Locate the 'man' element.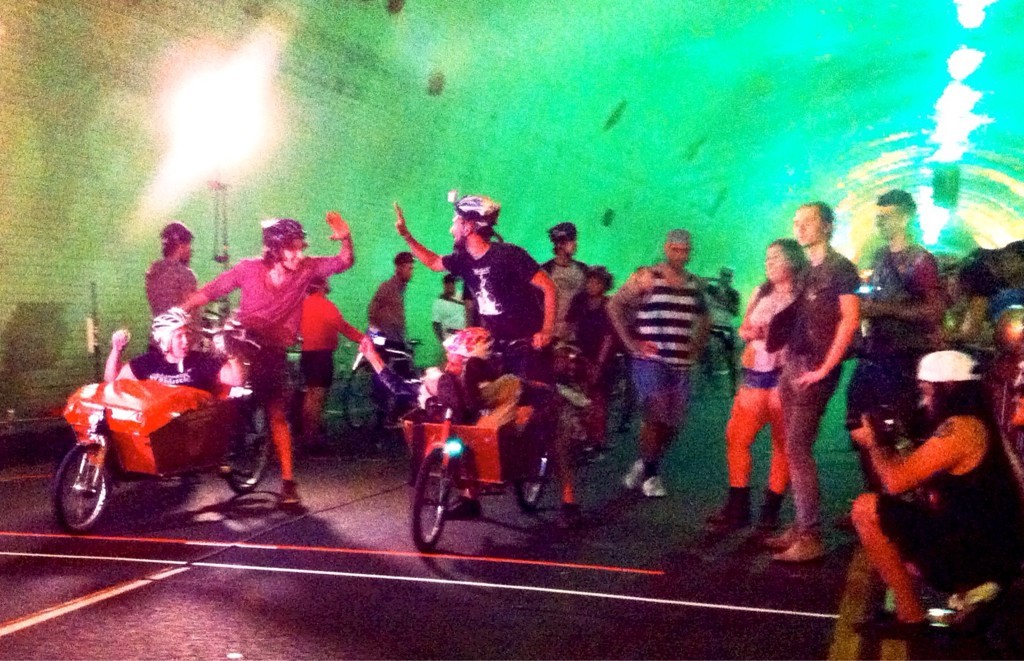
Element bbox: bbox=[608, 229, 711, 499].
